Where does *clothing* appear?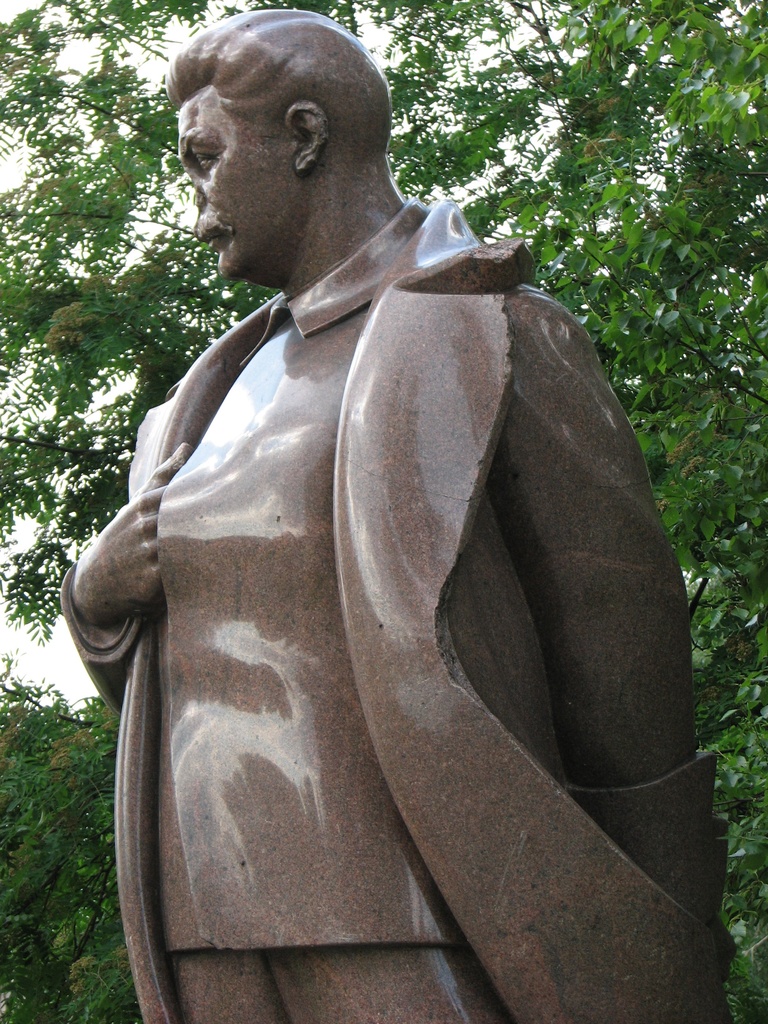
Appears at 70, 120, 720, 1013.
